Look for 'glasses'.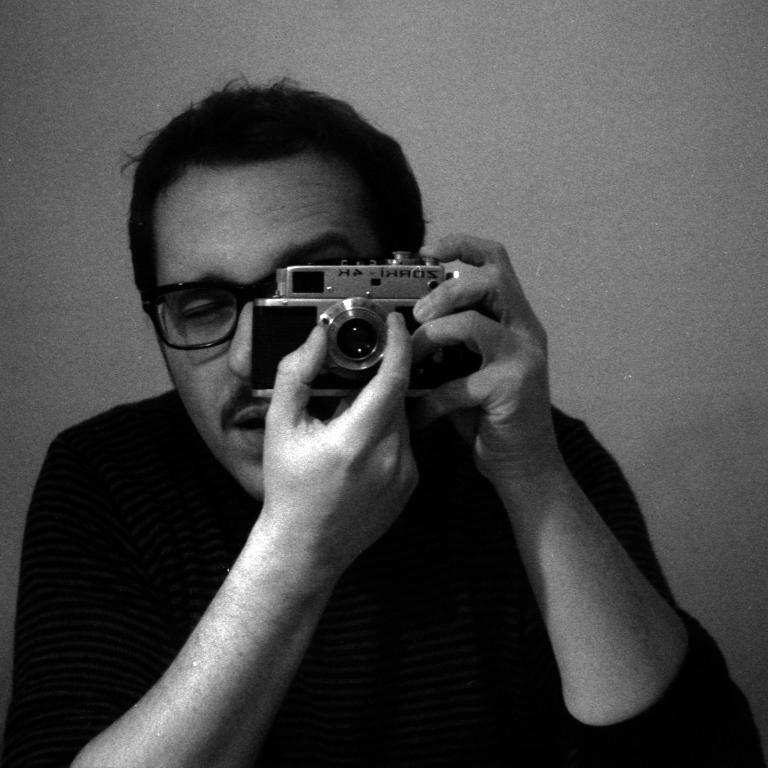
Found: [133,273,283,342].
